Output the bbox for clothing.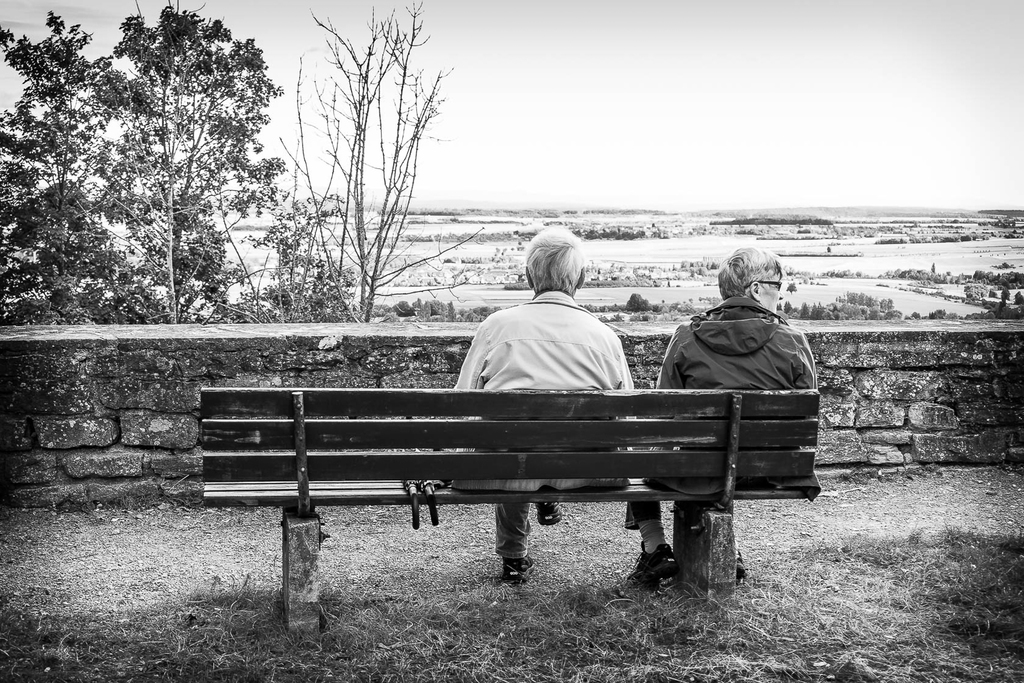
620,299,824,532.
